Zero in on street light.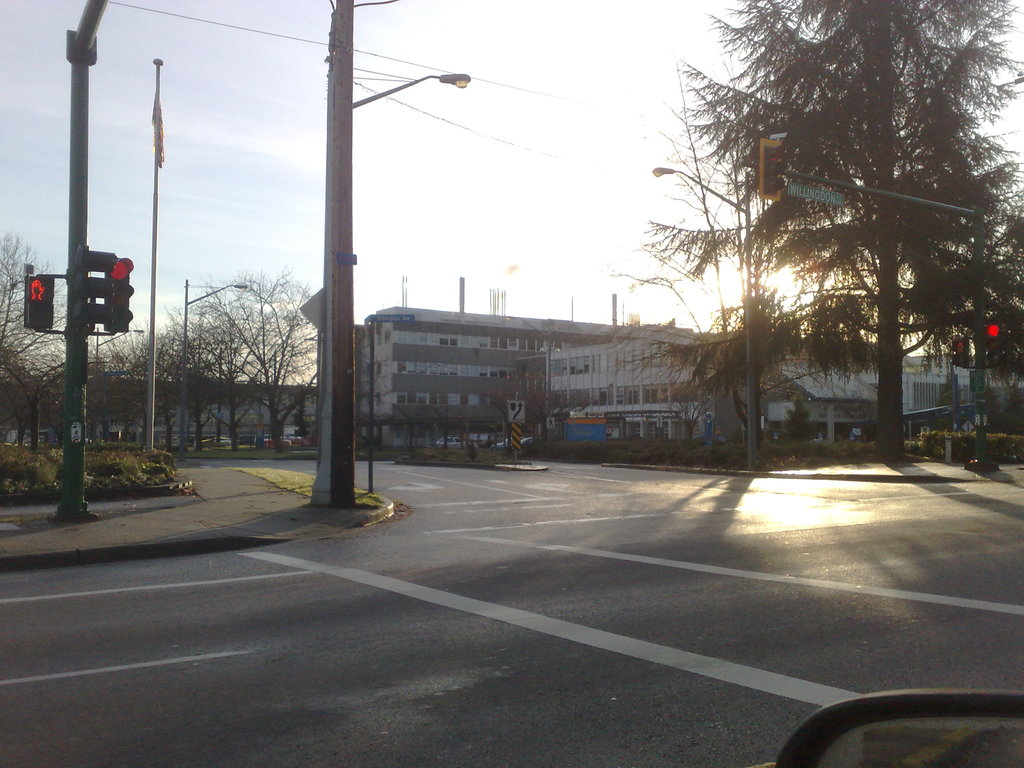
Zeroed in: region(179, 271, 253, 461).
